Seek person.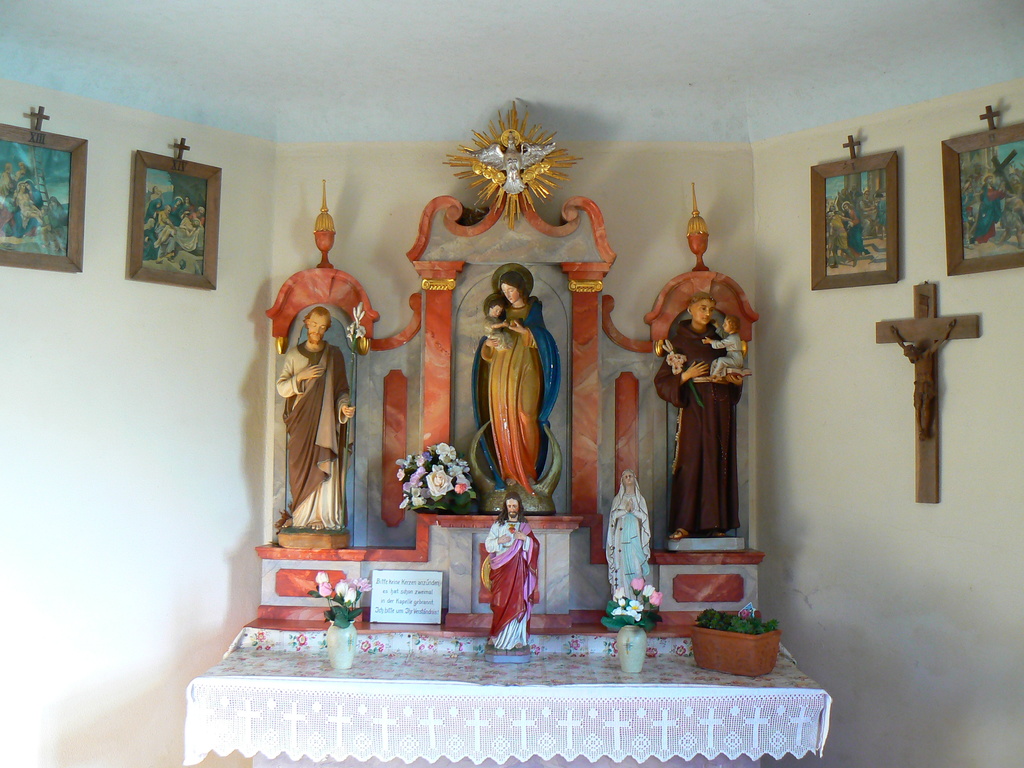
BBox(481, 271, 560, 497).
